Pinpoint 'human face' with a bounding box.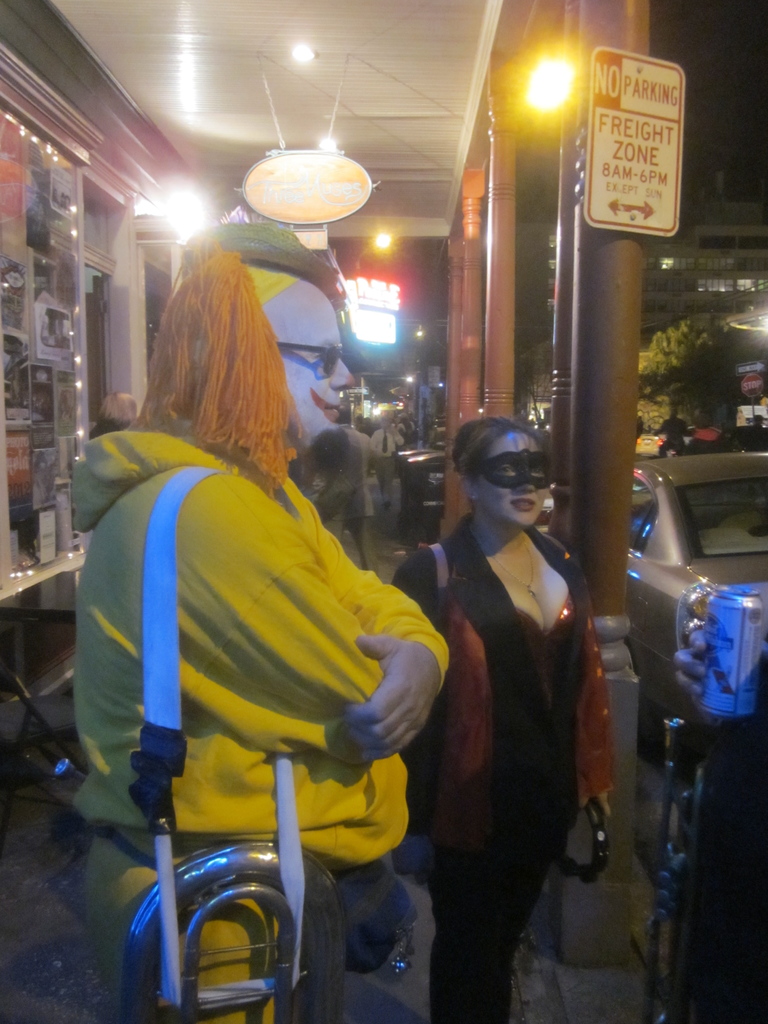
[478, 433, 550, 529].
